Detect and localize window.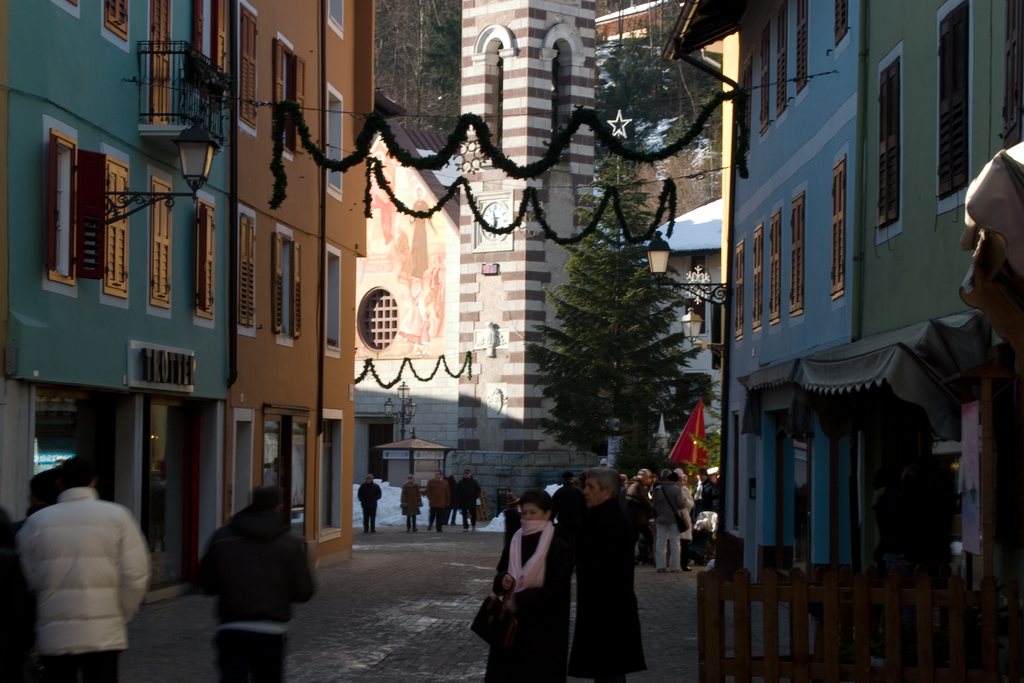
Localized at Rect(788, 190, 804, 315).
